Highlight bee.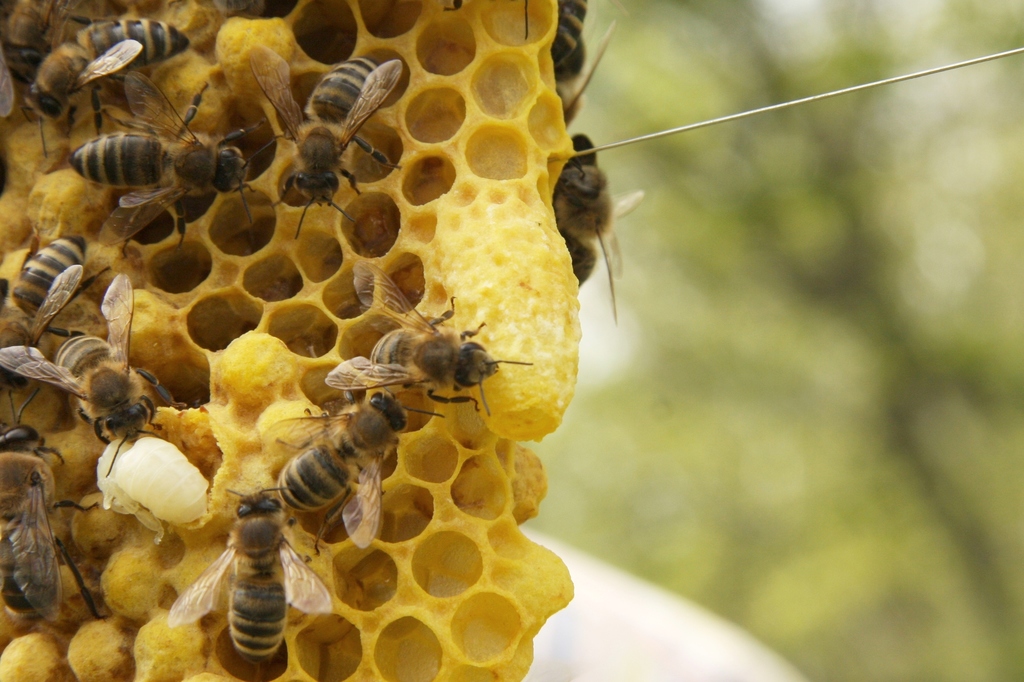
Highlighted region: (1,378,112,627).
